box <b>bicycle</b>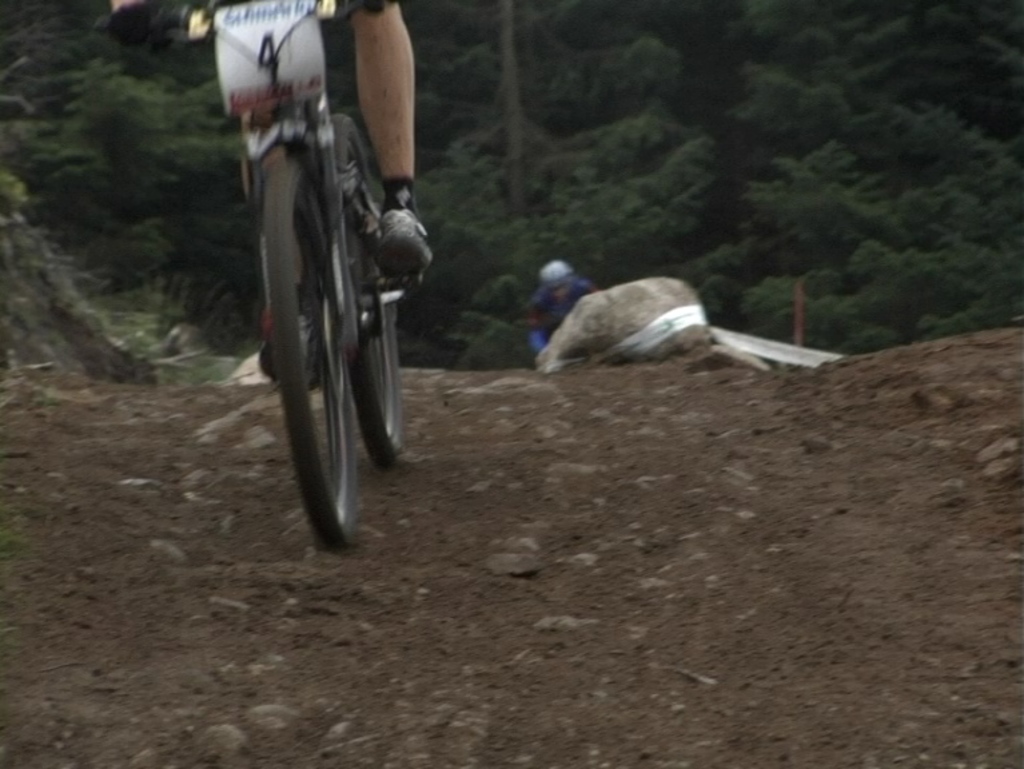
box(175, 0, 439, 551)
